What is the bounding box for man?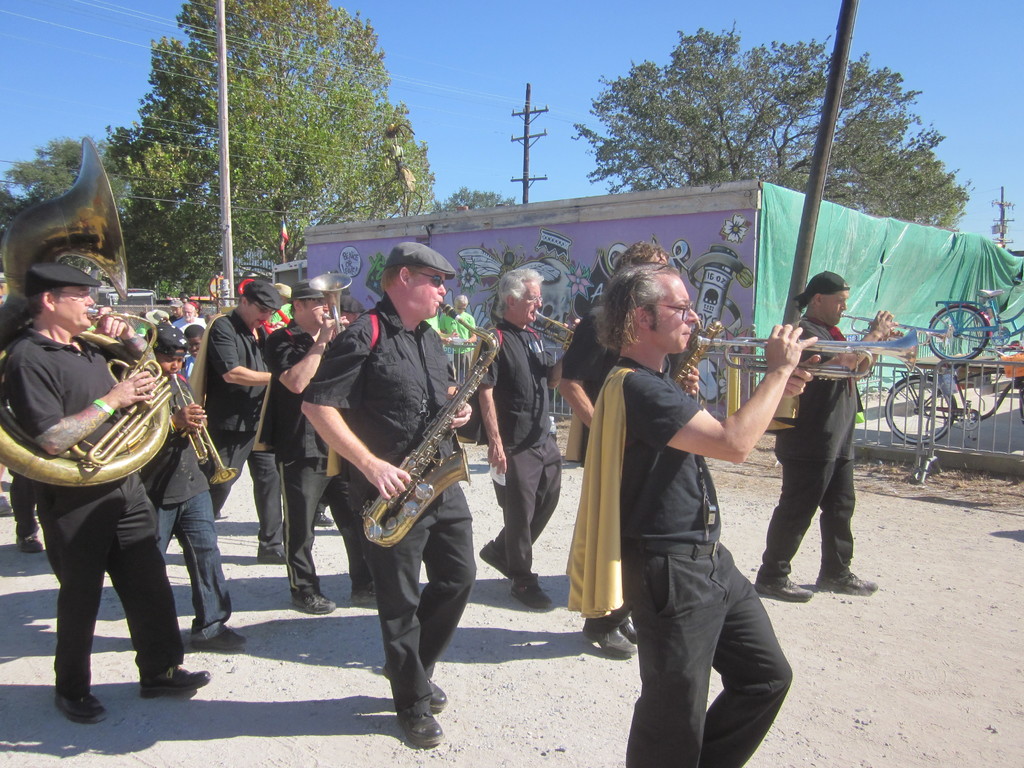
x1=479 y1=266 x2=559 y2=607.
